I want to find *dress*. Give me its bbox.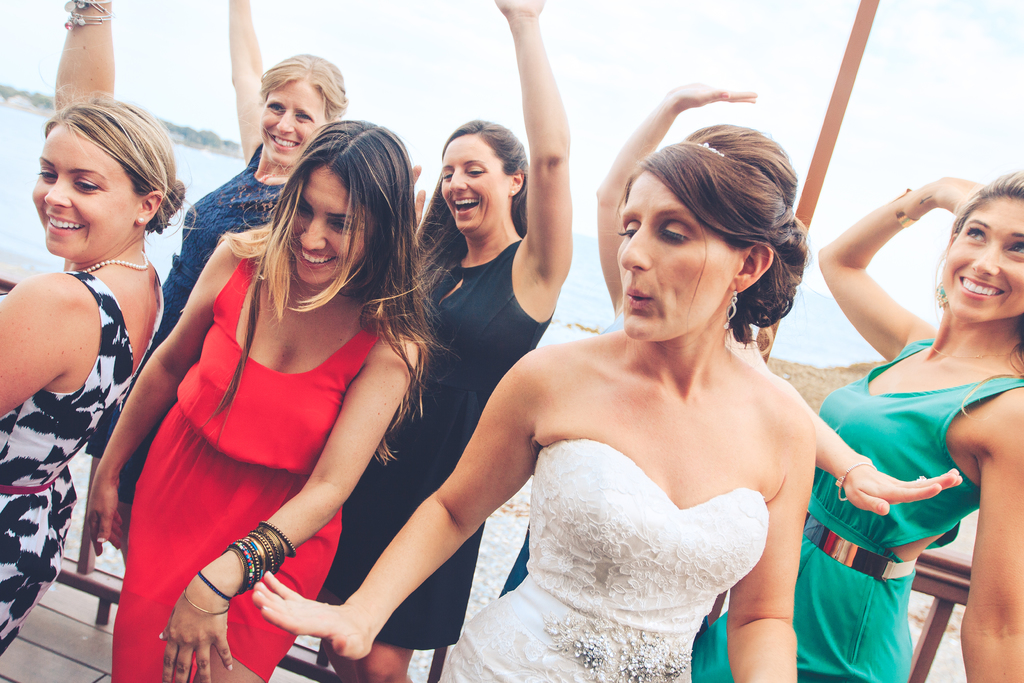
l=435, t=436, r=766, b=682.
